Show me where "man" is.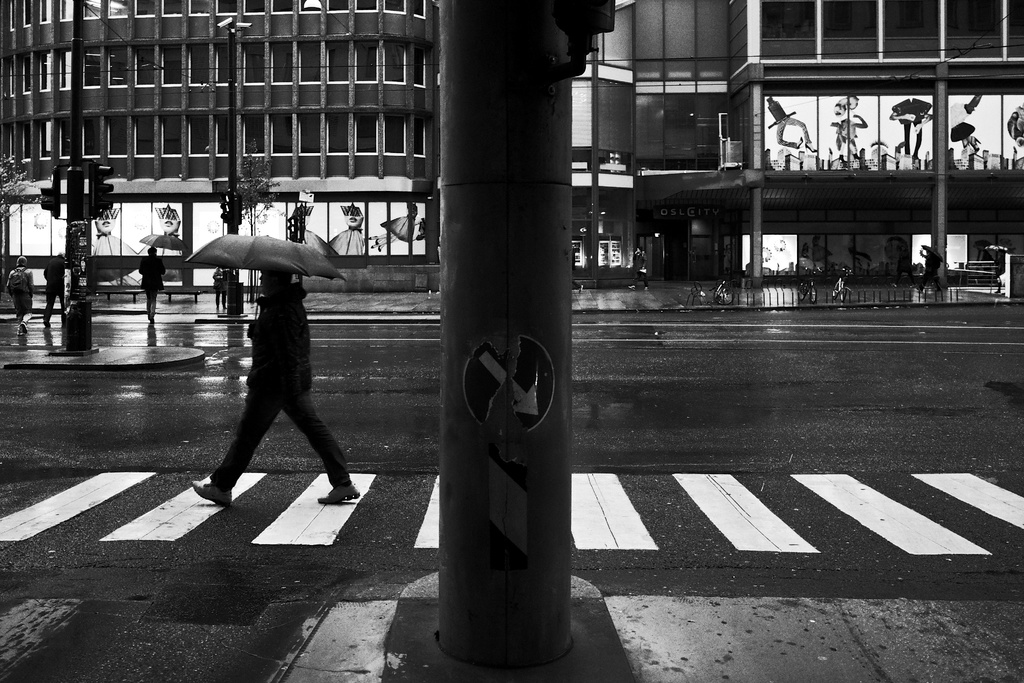
"man" is at <box>4,256,34,334</box>.
